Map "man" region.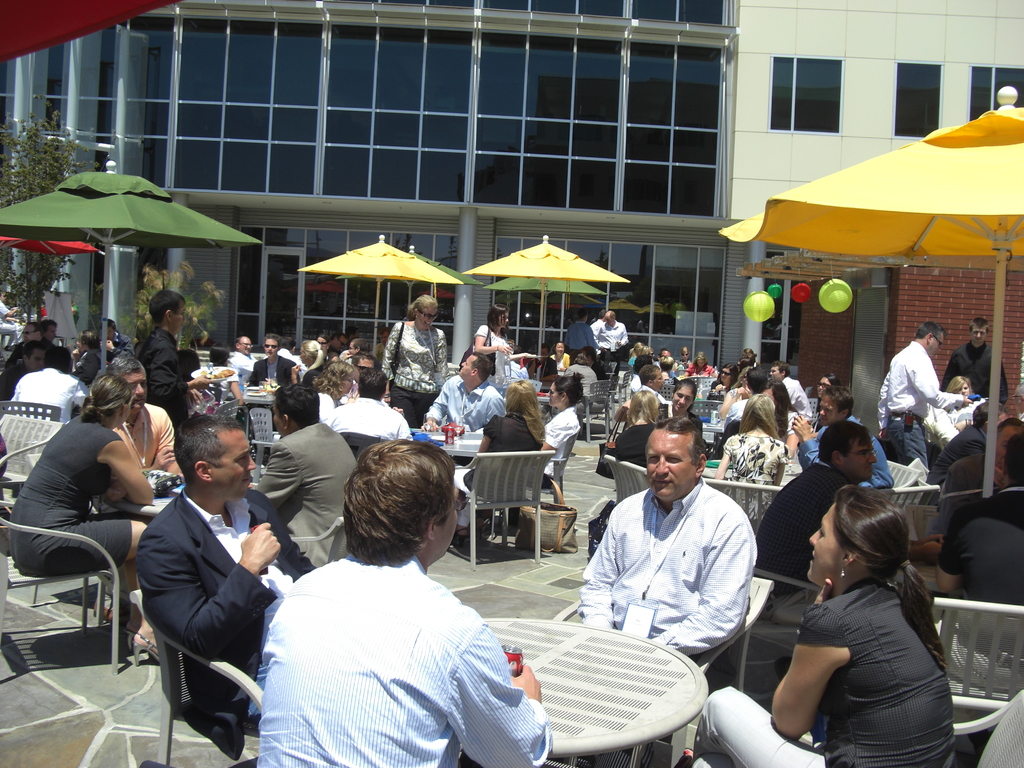
Mapped to bbox(940, 315, 1010, 405).
